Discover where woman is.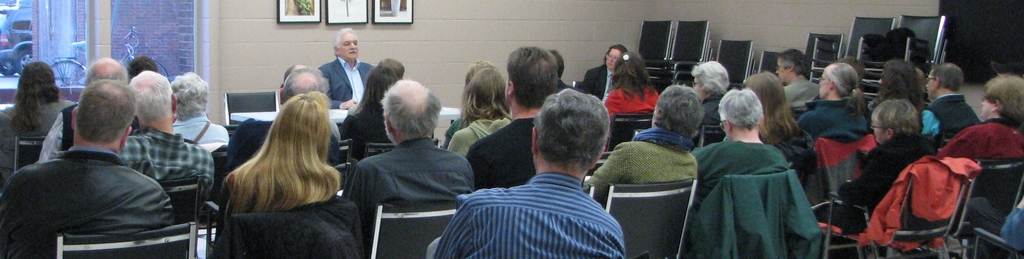
Discovered at {"left": 200, "top": 71, "right": 351, "bottom": 236}.
